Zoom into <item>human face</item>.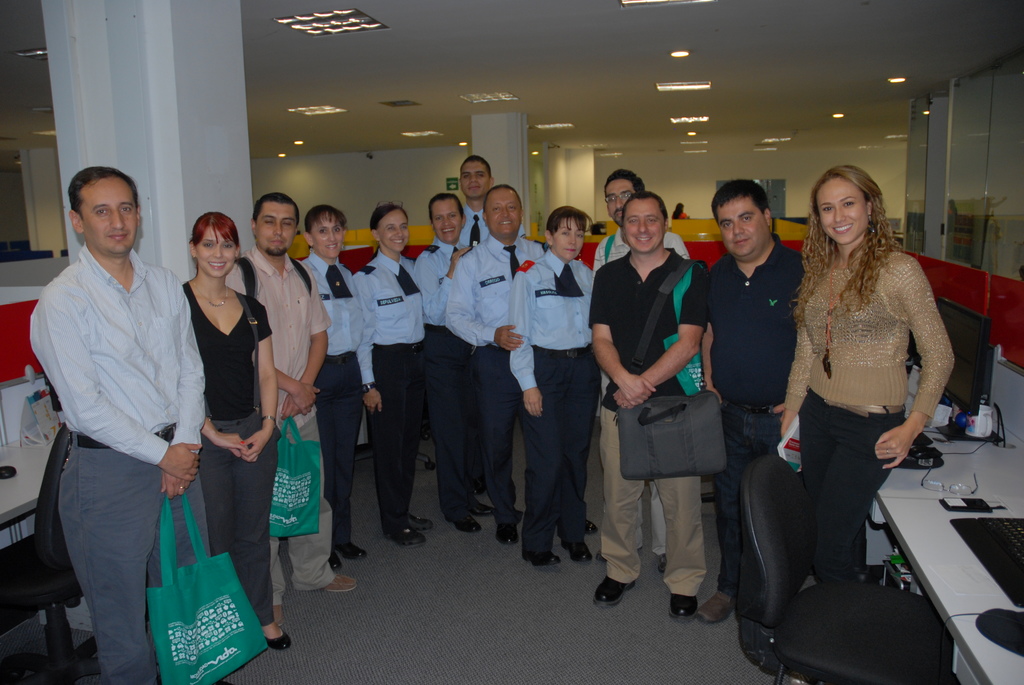
Zoom target: rect(254, 200, 295, 255).
